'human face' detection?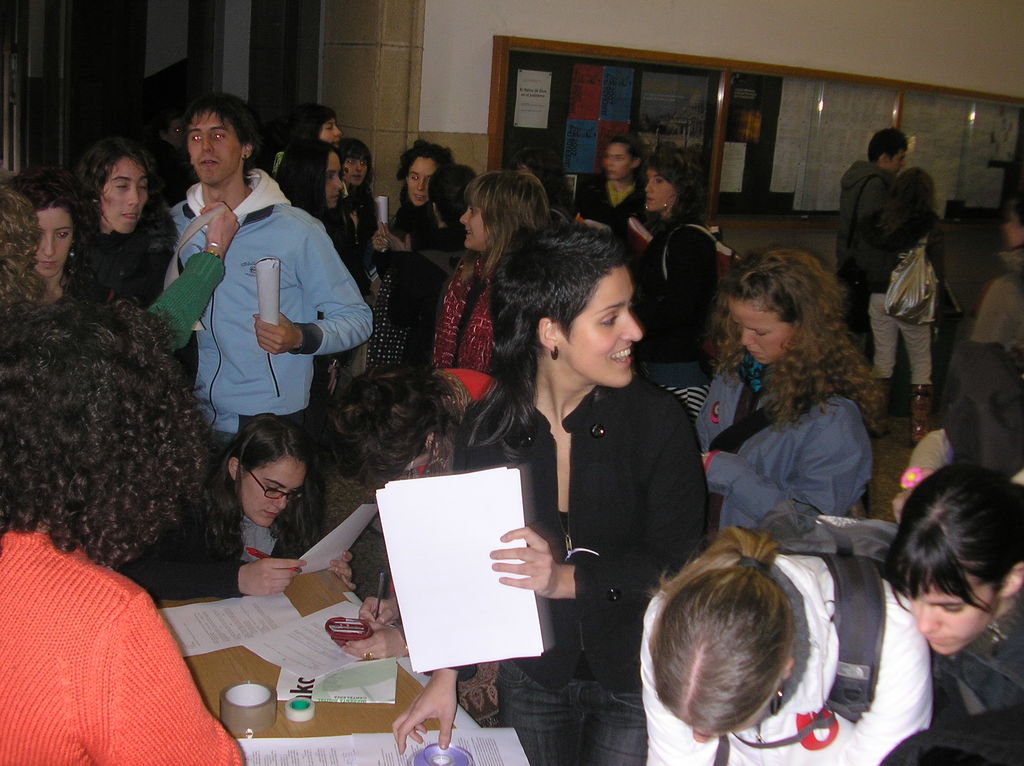
<region>563, 263, 643, 386</region>
